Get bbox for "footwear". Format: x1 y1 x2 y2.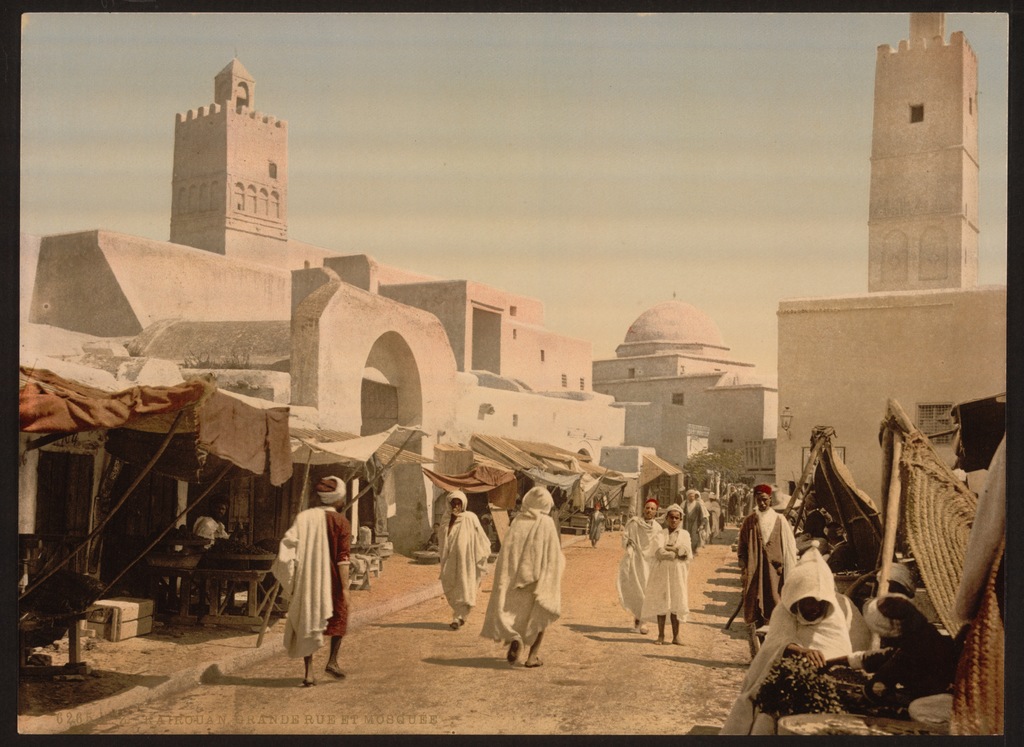
451 618 458 634.
